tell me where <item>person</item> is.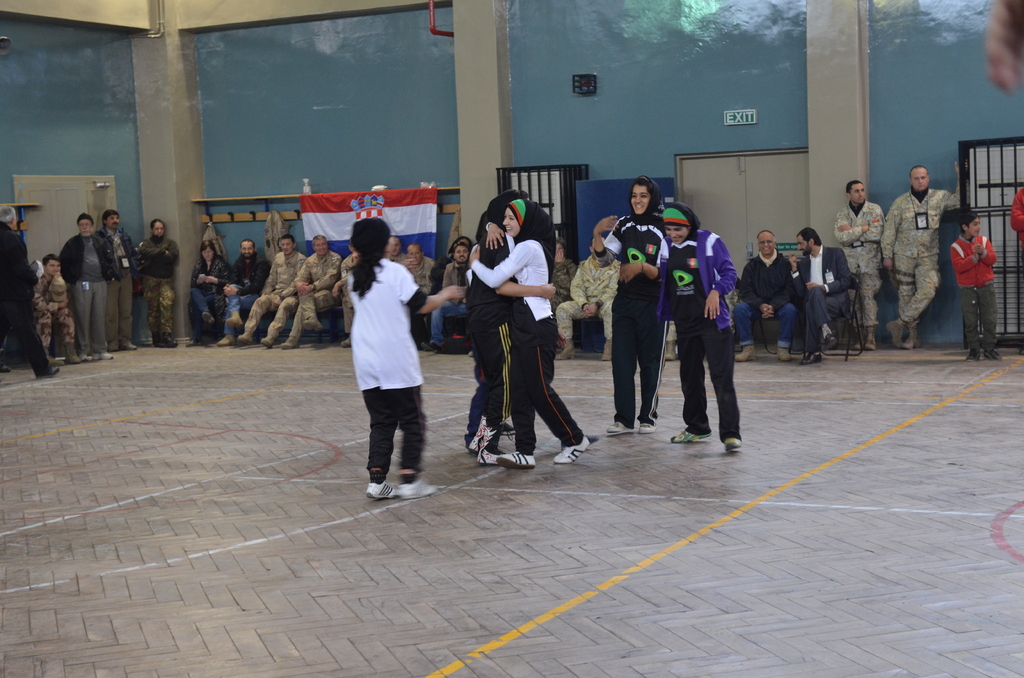
<item>person</item> is at box(793, 227, 854, 364).
